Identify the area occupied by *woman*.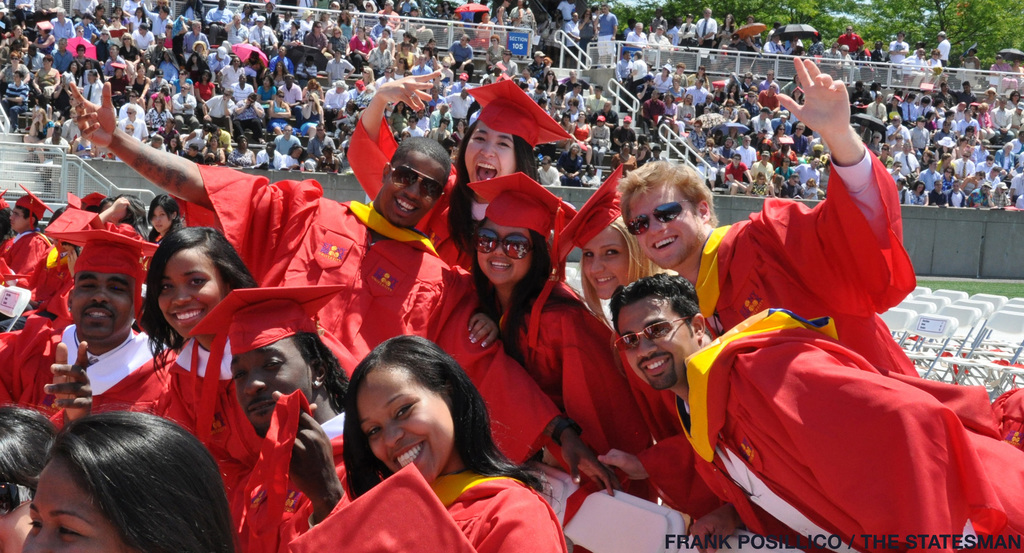
Area: rect(562, 114, 577, 142).
